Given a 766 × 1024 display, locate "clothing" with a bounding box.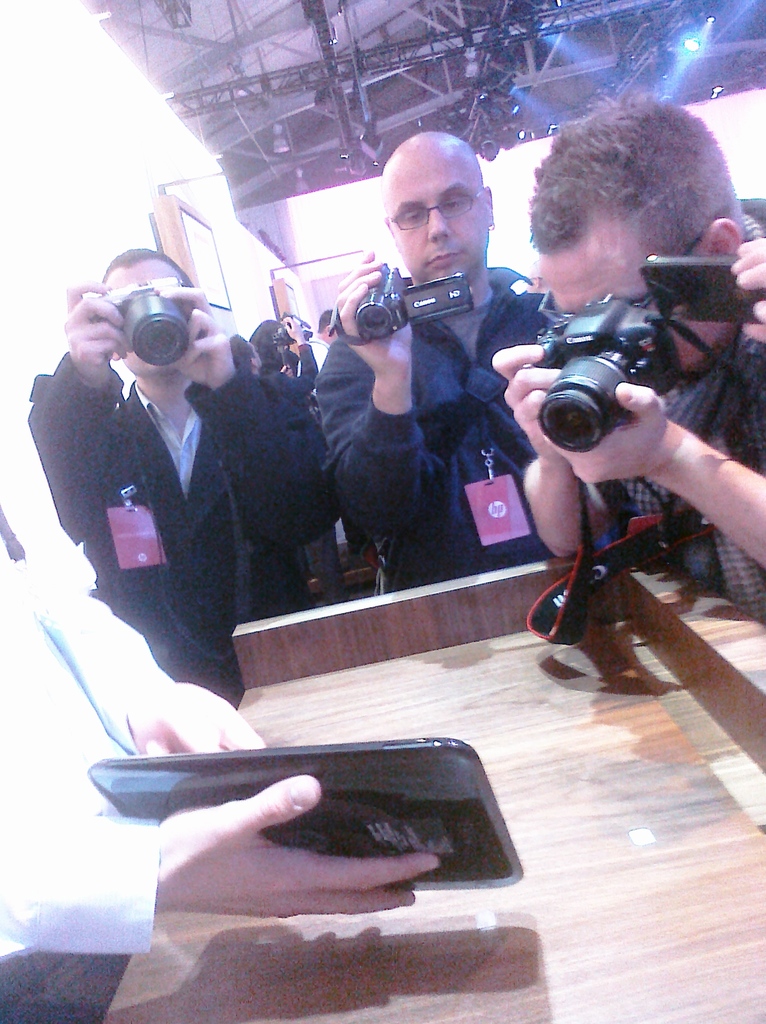
Located: 30/349/334/711.
